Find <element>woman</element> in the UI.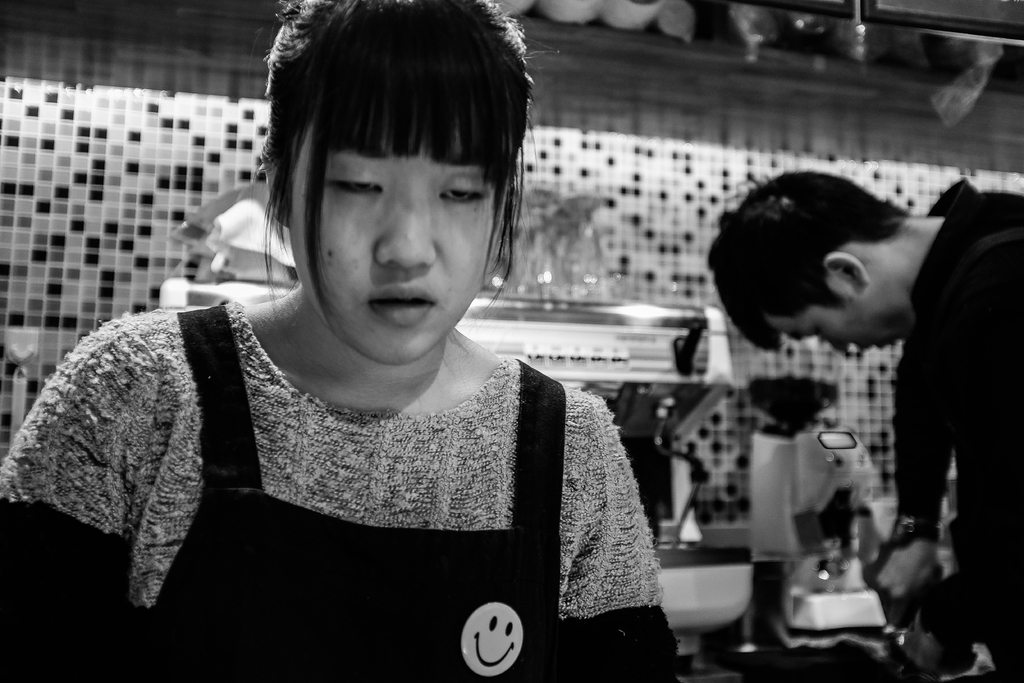
UI element at box(0, 56, 739, 652).
